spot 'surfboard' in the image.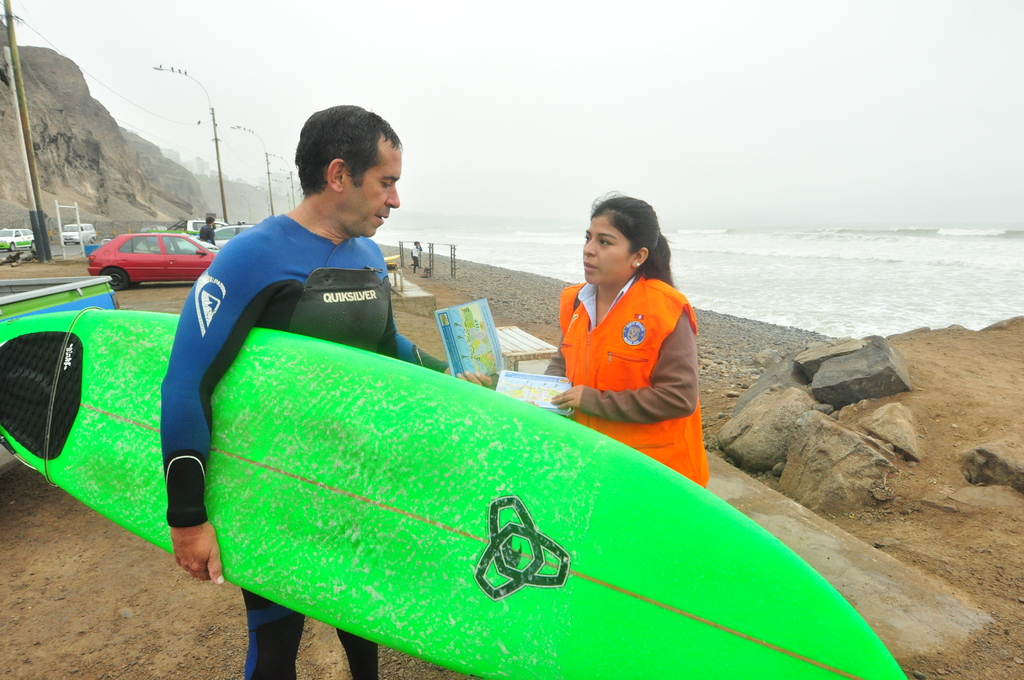
'surfboard' found at x1=0 y1=304 x2=909 y2=679.
